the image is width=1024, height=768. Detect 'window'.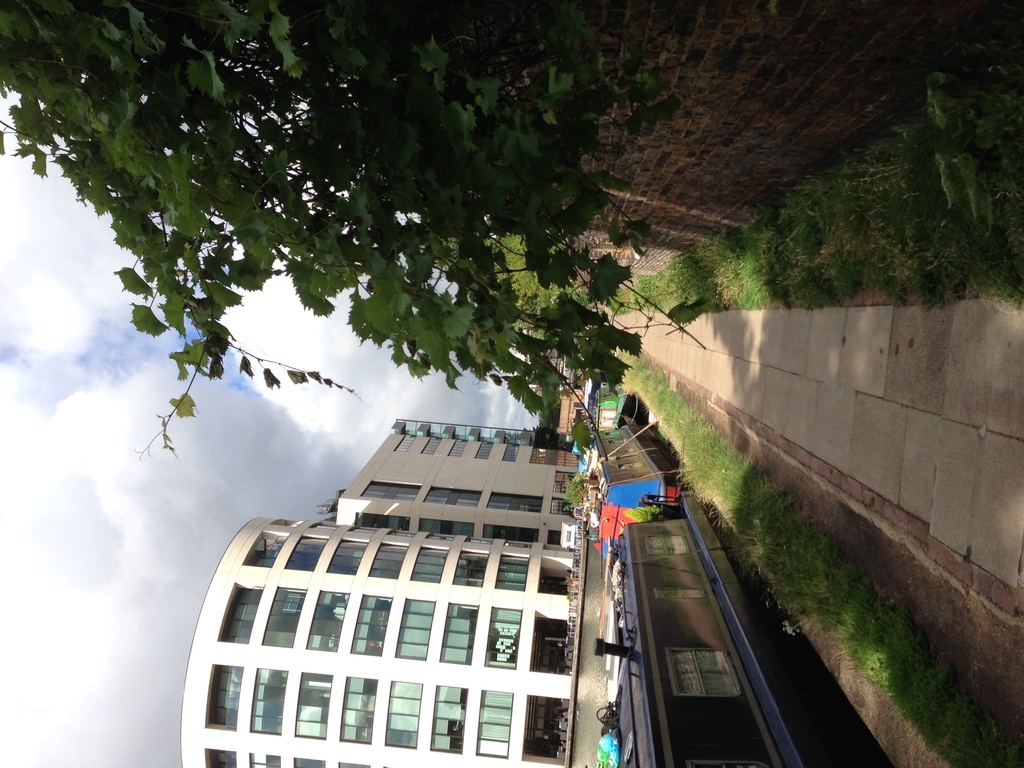
Detection: pyautogui.locateOnScreen(364, 542, 412, 579).
